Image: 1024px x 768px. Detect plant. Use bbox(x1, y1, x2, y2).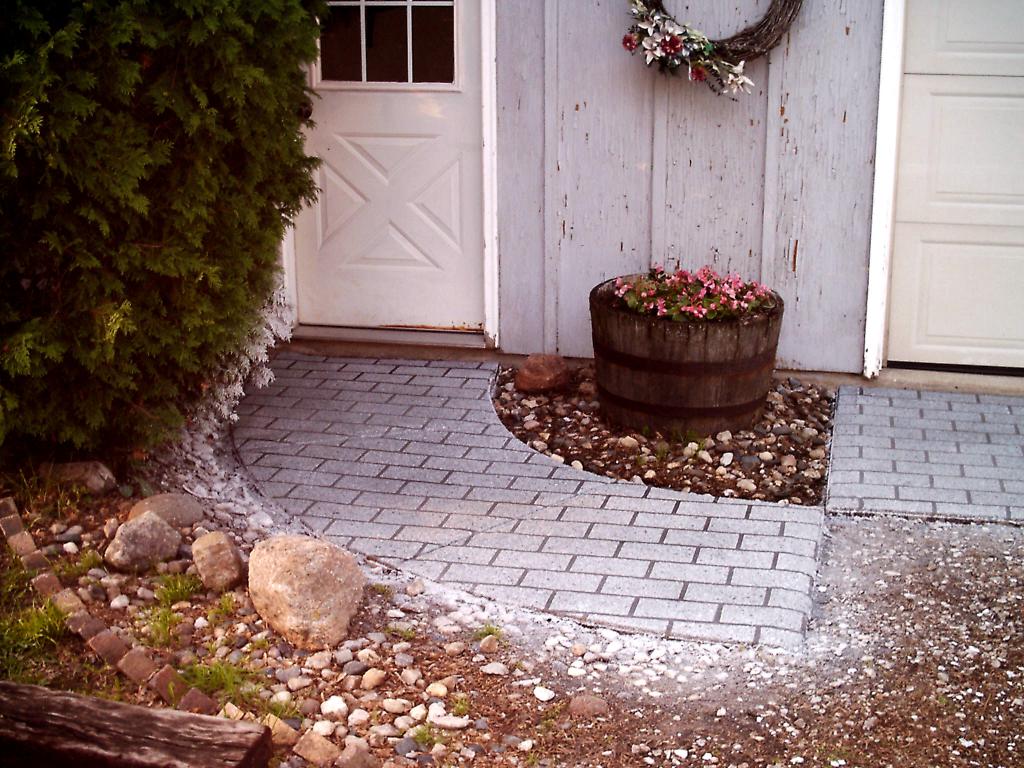
bbox(412, 728, 443, 753).
